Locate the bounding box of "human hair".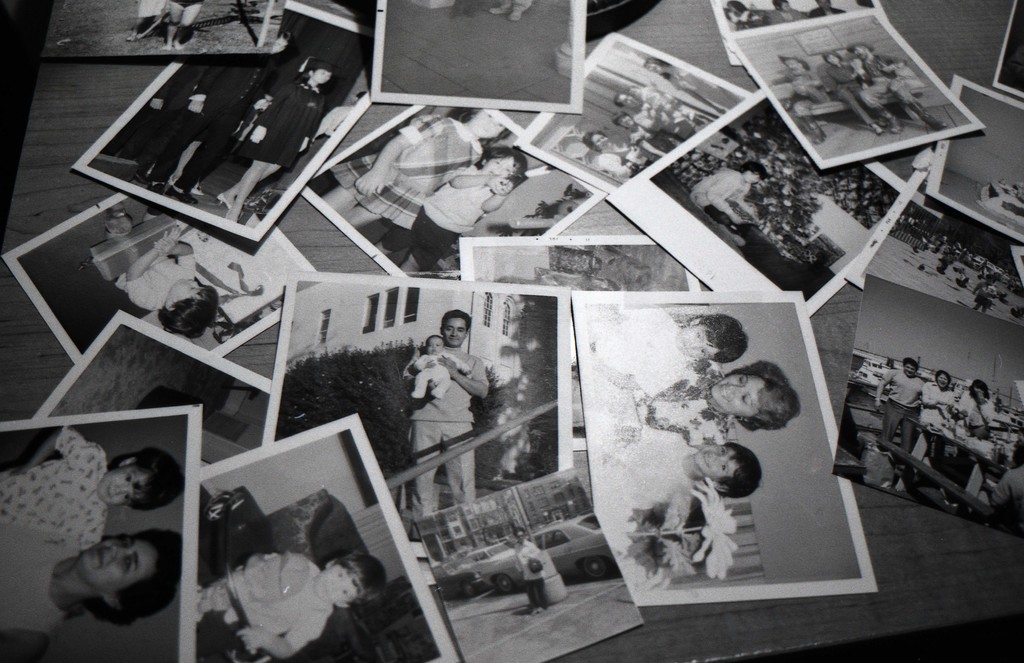
Bounding box: region(771, 0, 788, 12).
